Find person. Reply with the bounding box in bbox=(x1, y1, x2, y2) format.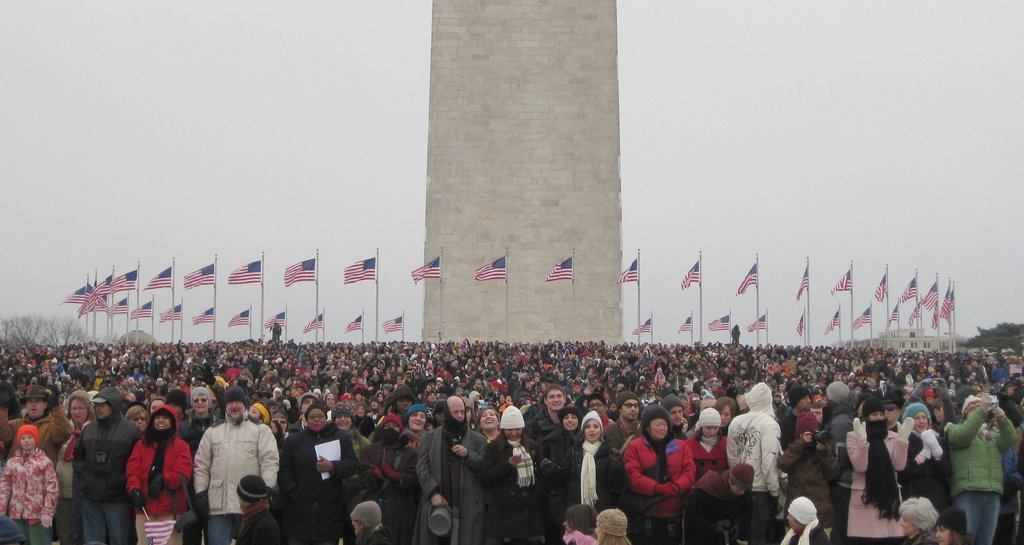
bbox=(900, 398, 947, 506).
